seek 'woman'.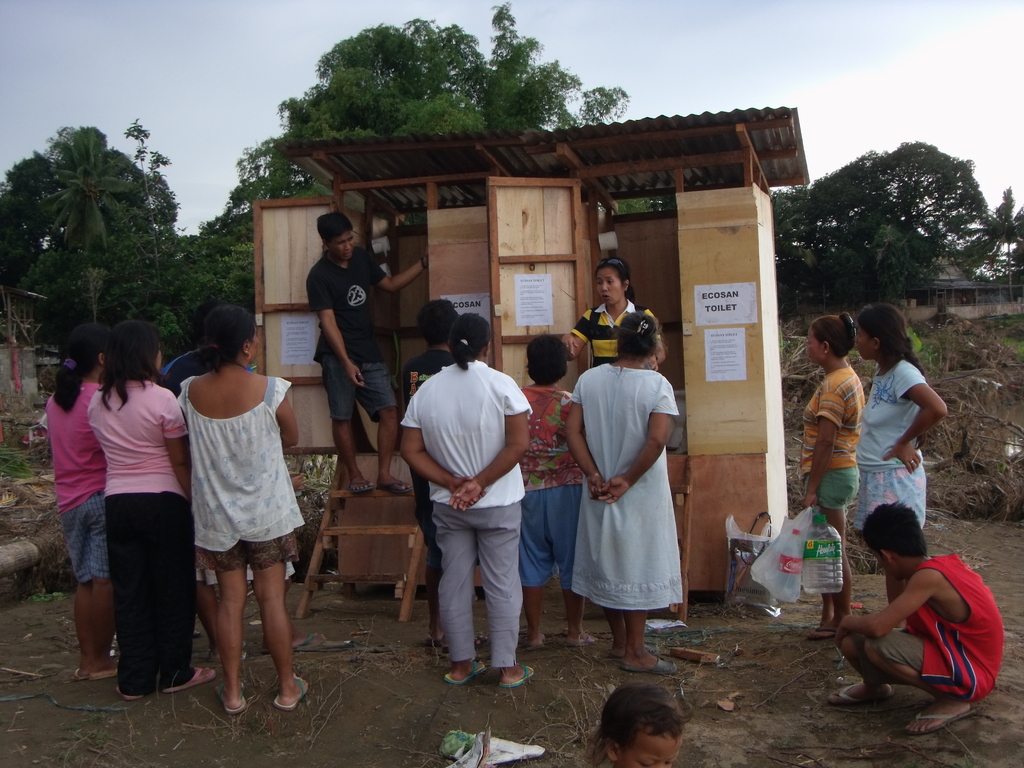
box(576, 252, 659, 371).
